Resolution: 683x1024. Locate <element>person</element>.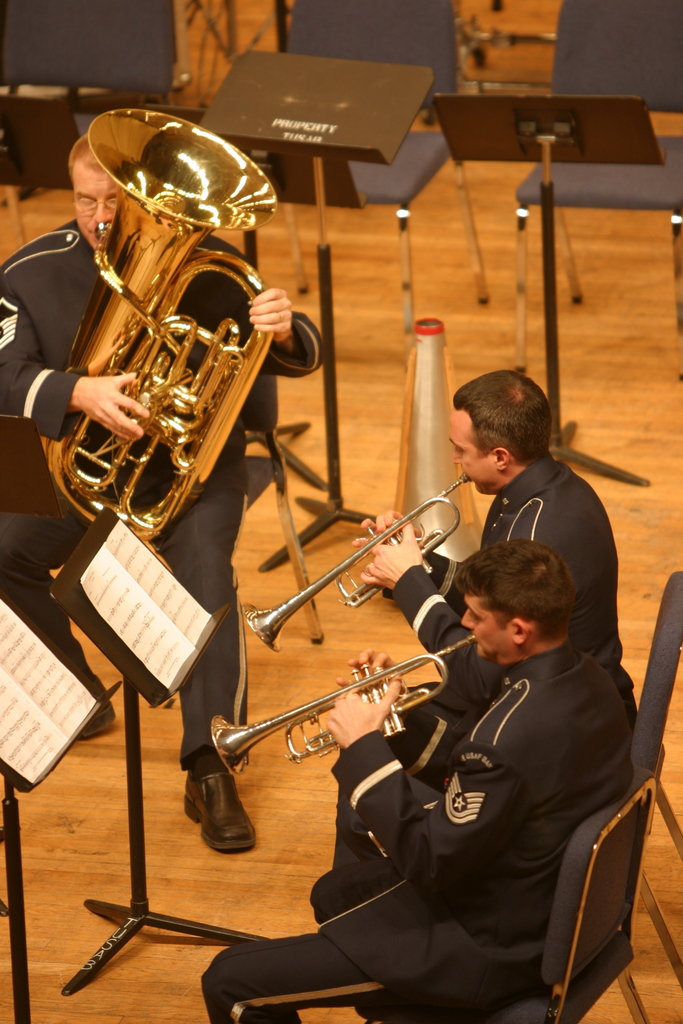
bbox(0, 130, 327, 849).
